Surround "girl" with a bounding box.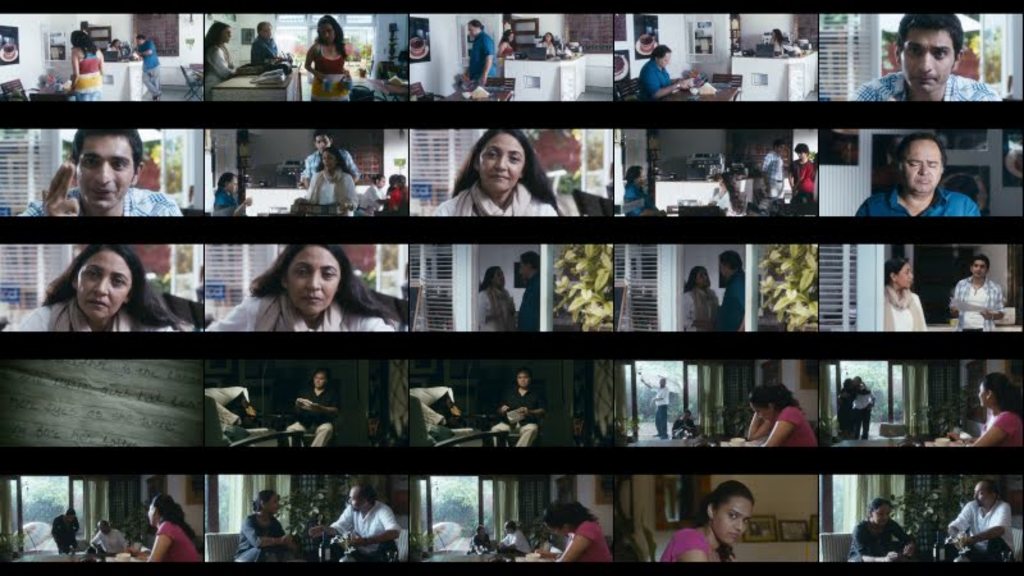
657, 480, 756, 562.
